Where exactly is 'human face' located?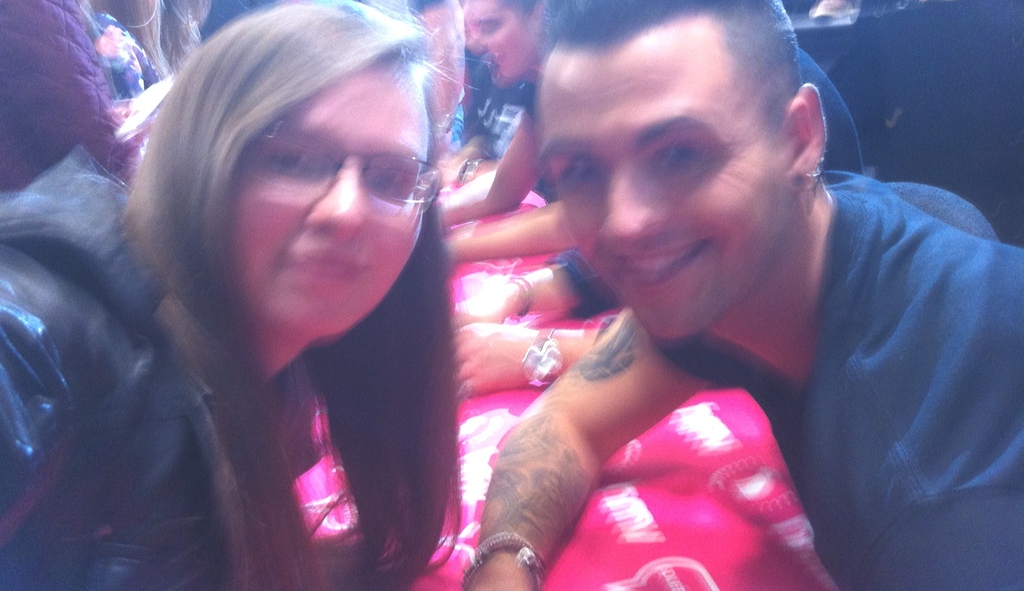
Its bounding box is (left=234, top=60, right=433, bottom=334).
